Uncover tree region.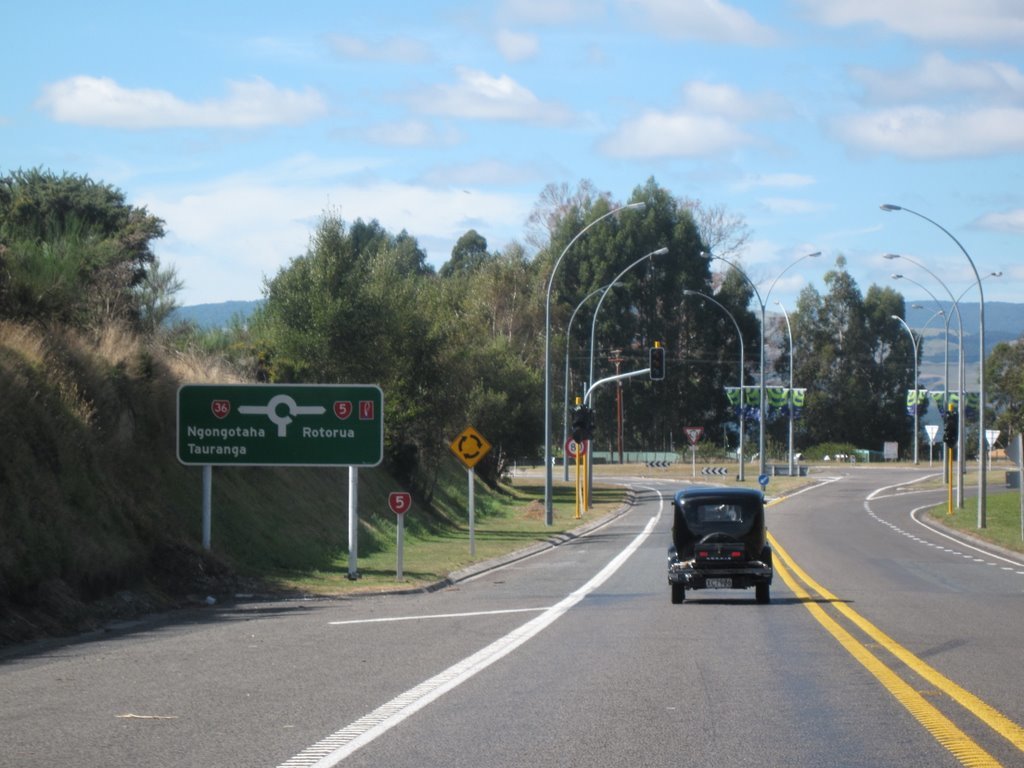
Uncovered: region(937, 342, 1023, 497).
